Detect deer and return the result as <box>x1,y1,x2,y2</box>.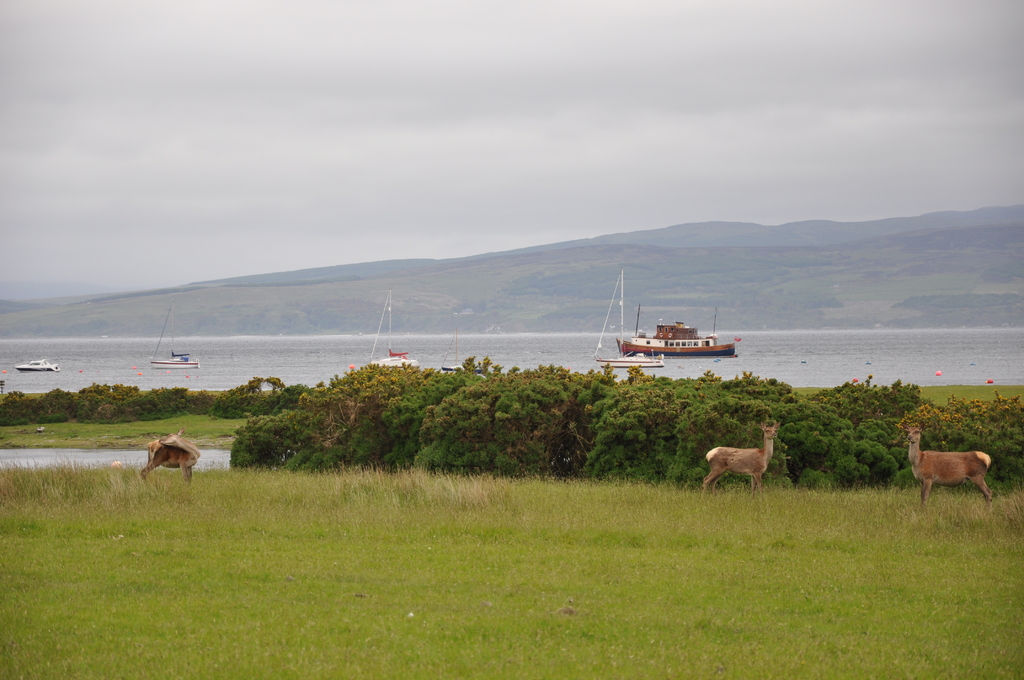
<box>903,417,996,505</box>.
